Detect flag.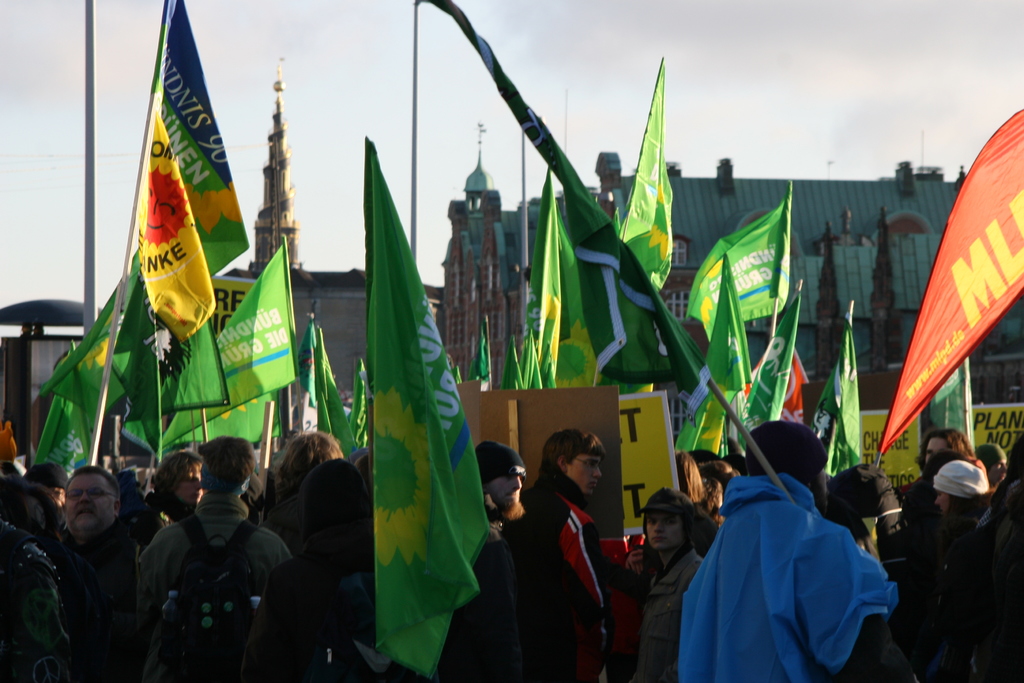
Detected at BBox(449, 364, 461, 386).
